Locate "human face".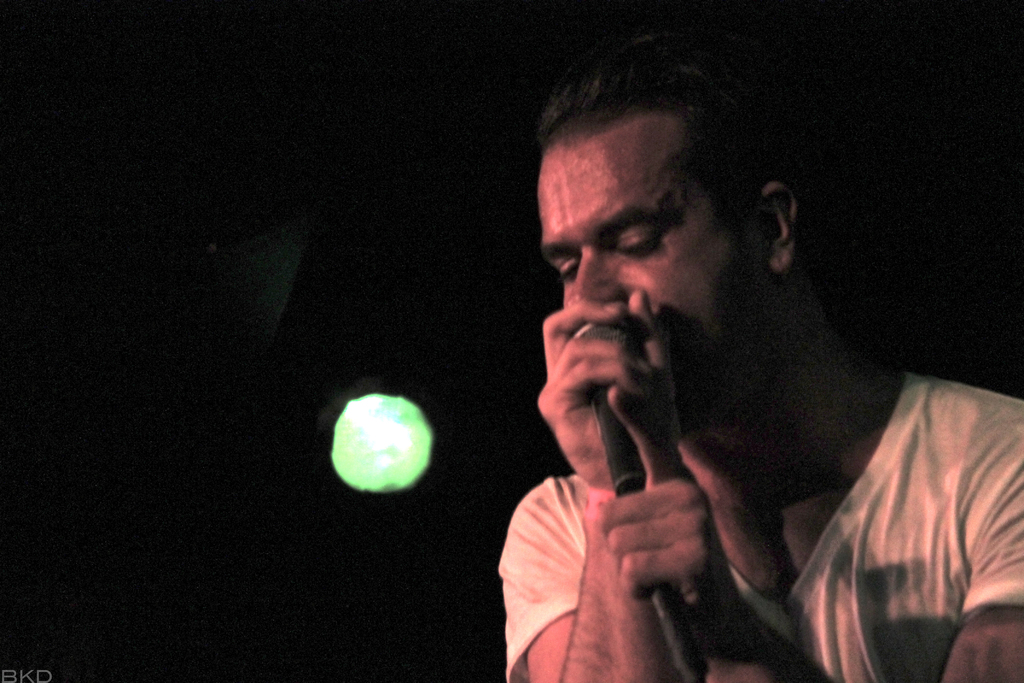
Bounding box: rect(534, 104, 774, 443).
